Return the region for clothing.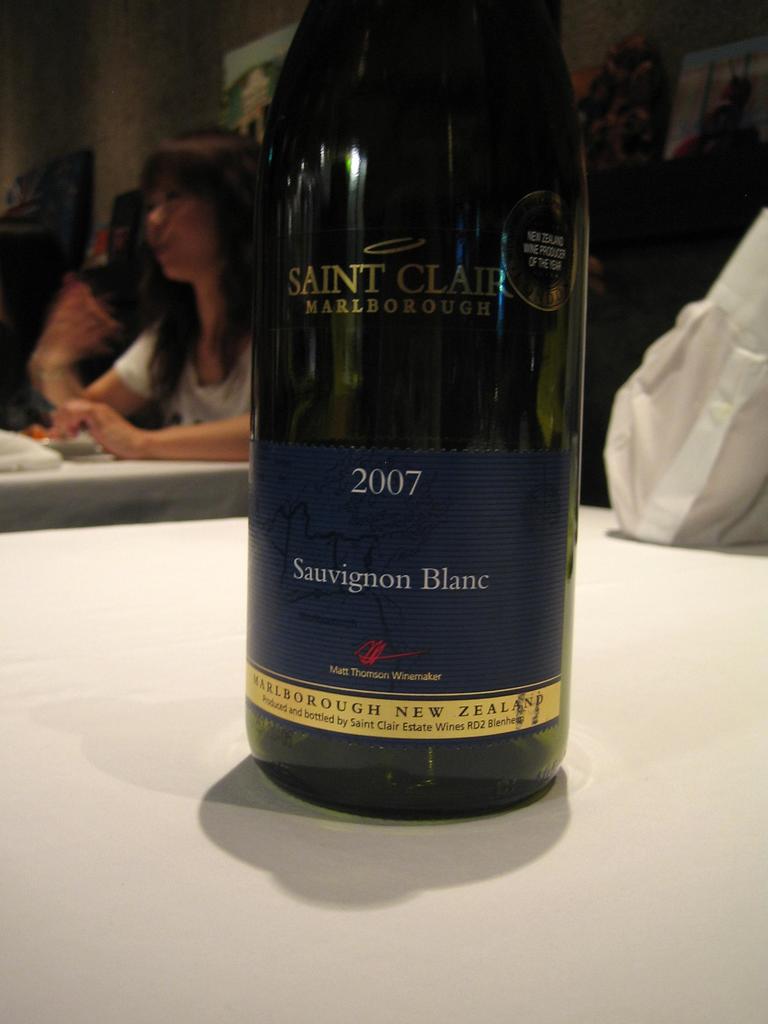
600:202:767:552.
